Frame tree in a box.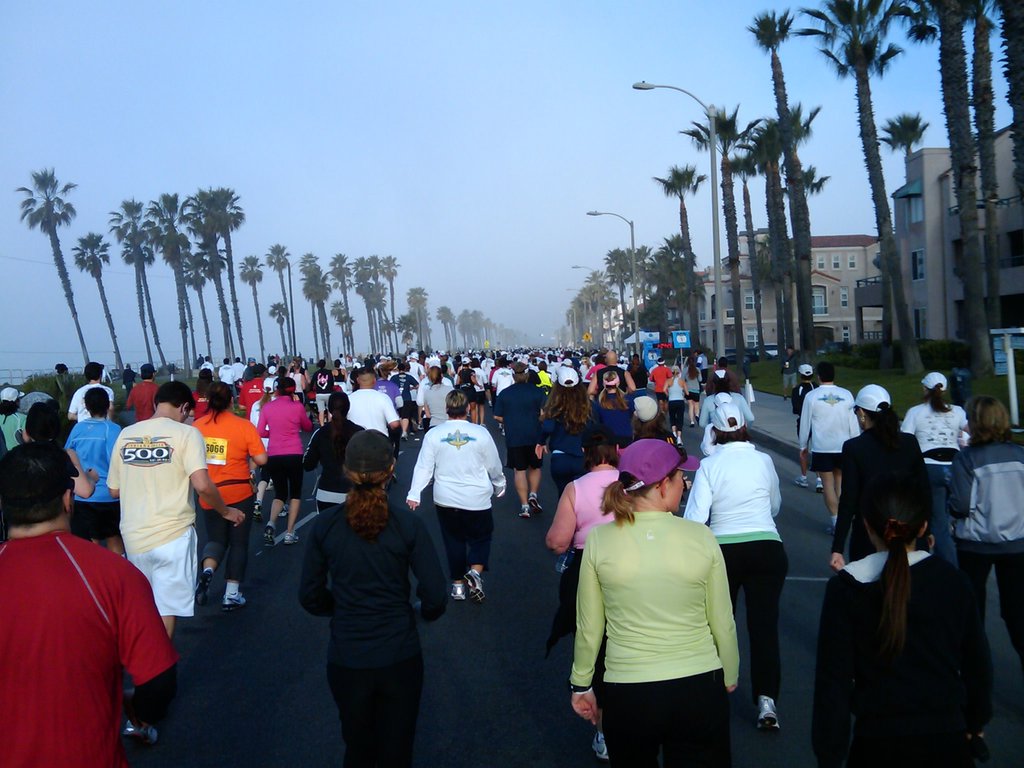
crop(15, 168, 91, 360).
